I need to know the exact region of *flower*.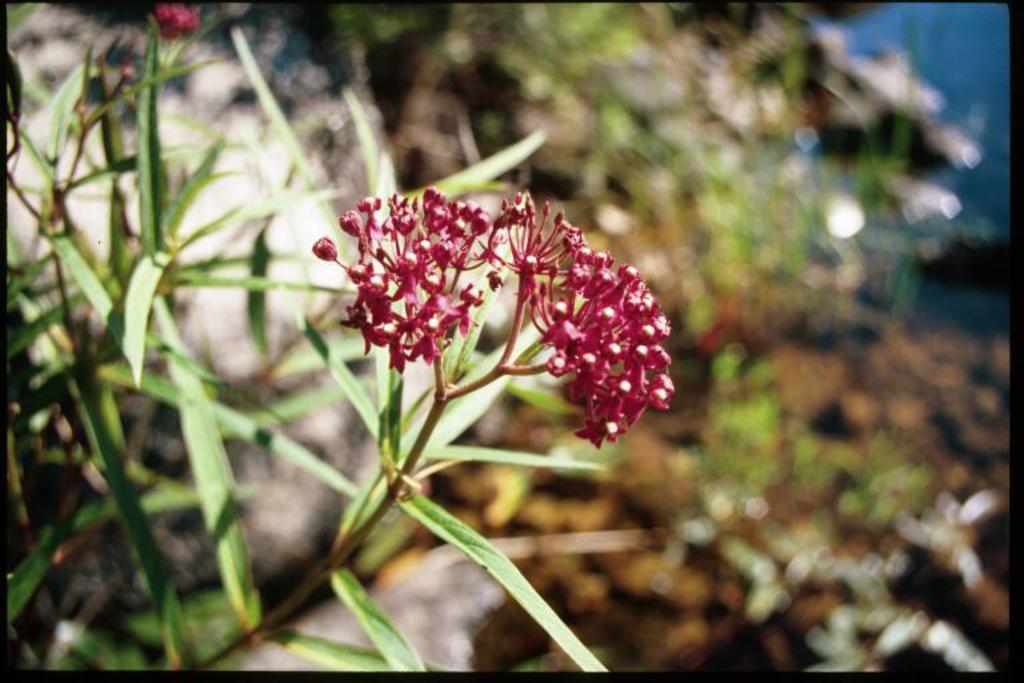
Region: {"left": 143, "top": 0, "right": 211, "bottom": 39}.
